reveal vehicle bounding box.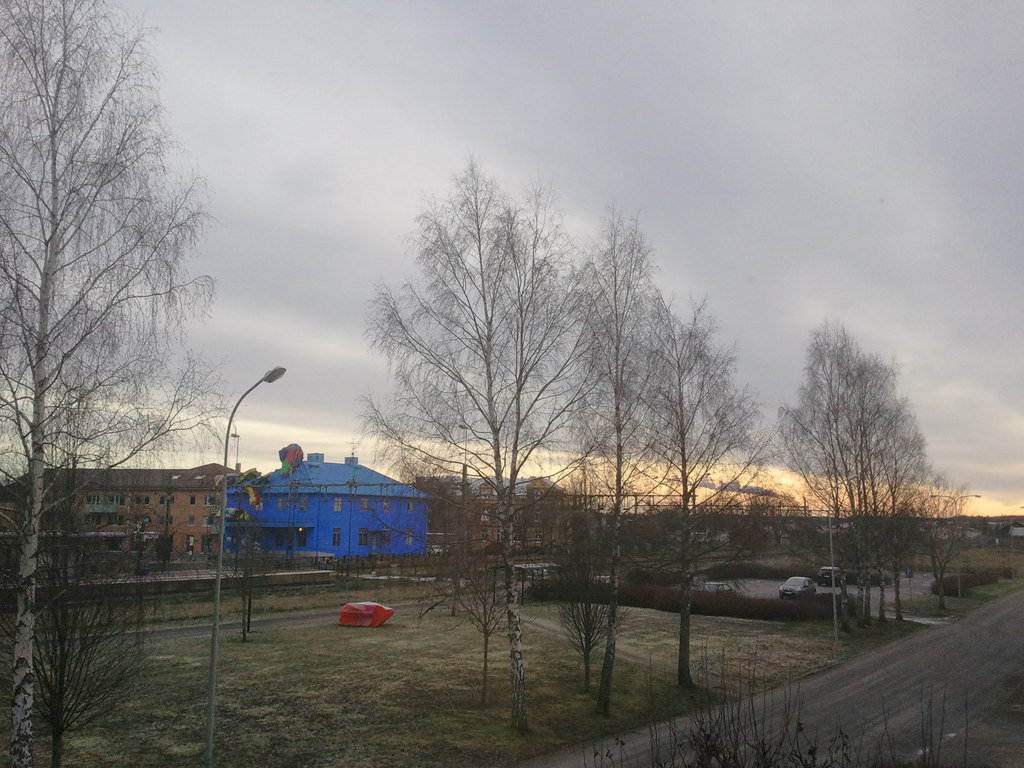
Revealed: crop(819, 565, 843, 588).
